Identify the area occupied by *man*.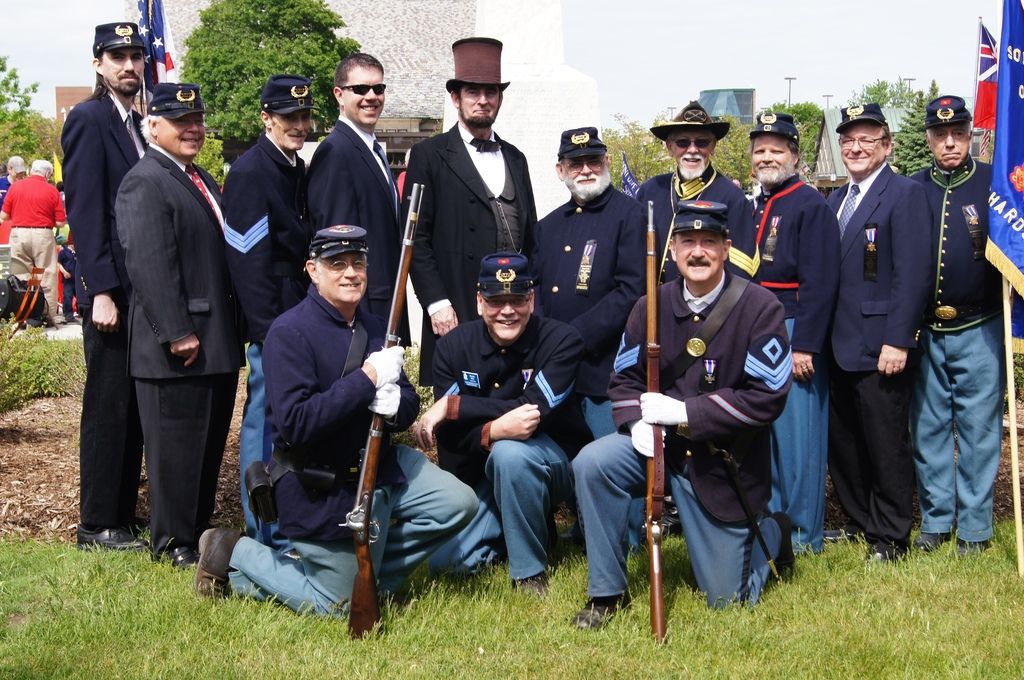
Area: locate(566, 193, 797, 635).
